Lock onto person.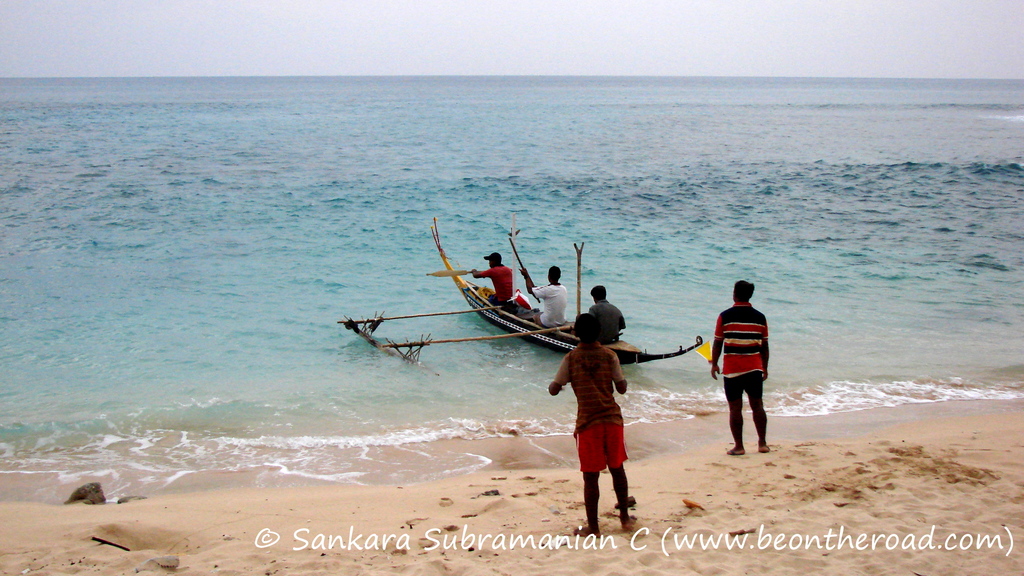
Locked: rect(550, 315, 640, 536).
